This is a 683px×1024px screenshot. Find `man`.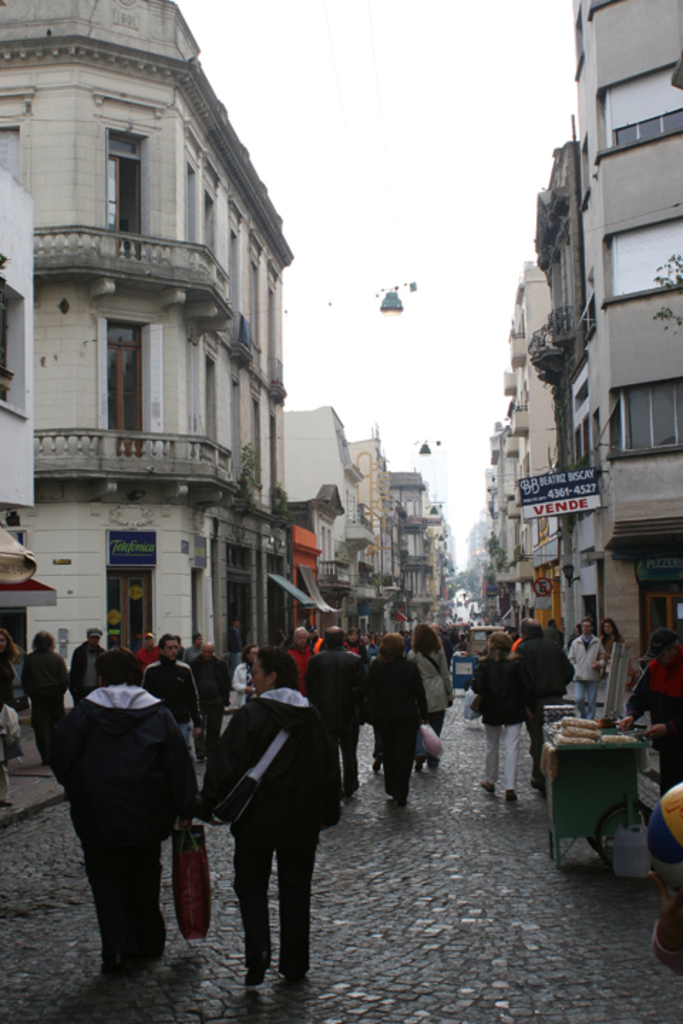
Bounding box: region(511, 619, 581, 794).
